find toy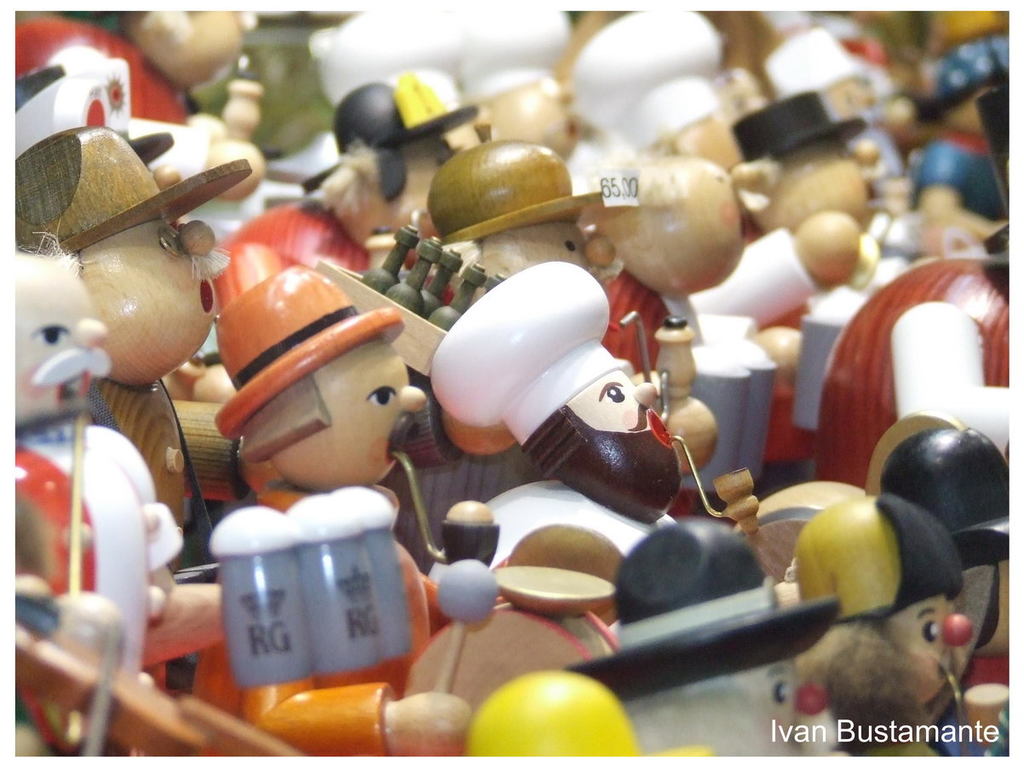
<box>377,248,724,523</box>
